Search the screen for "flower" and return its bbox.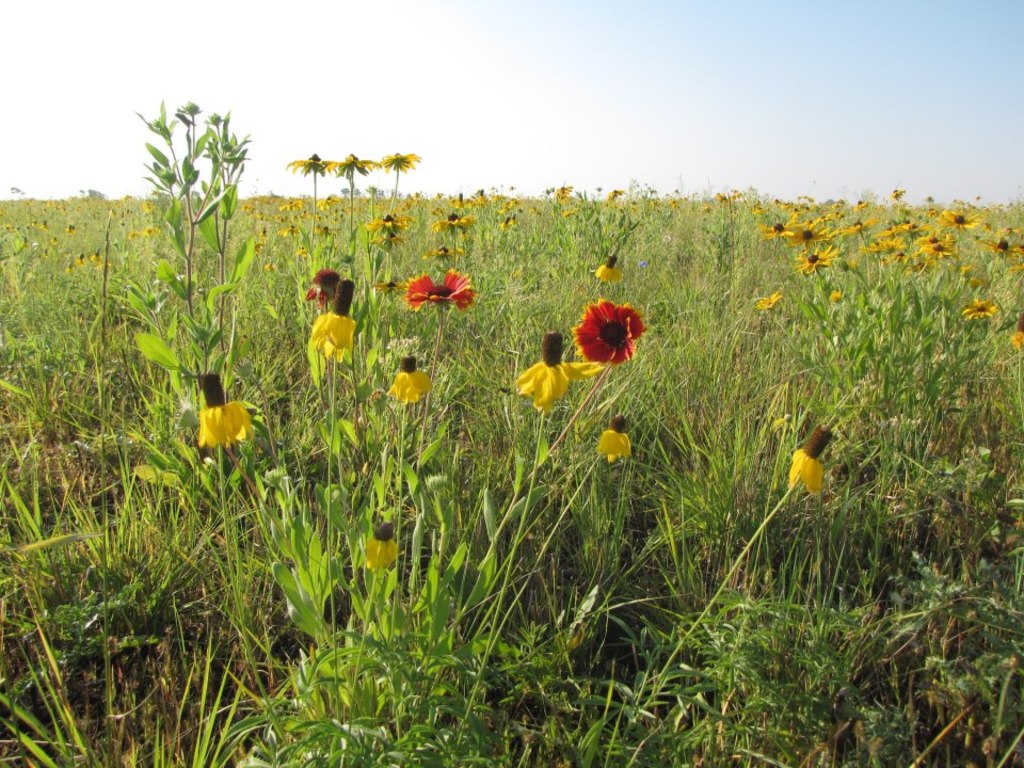
Found: Rect(404, 272, 475, 309).
